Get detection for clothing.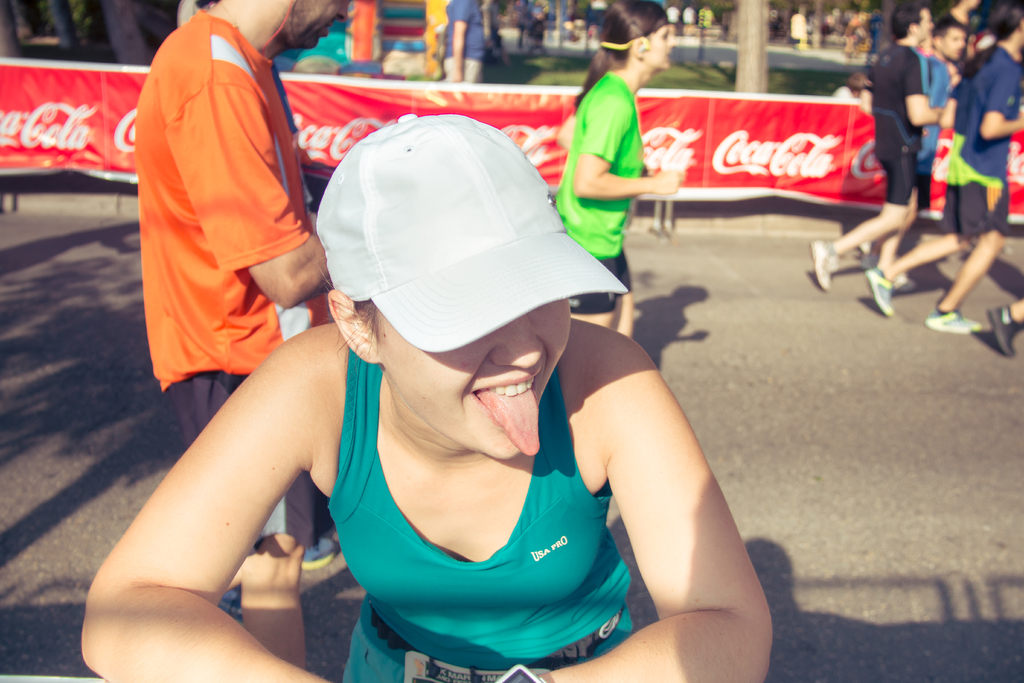
Detection: bbox=(438, 0, 486, 86).
